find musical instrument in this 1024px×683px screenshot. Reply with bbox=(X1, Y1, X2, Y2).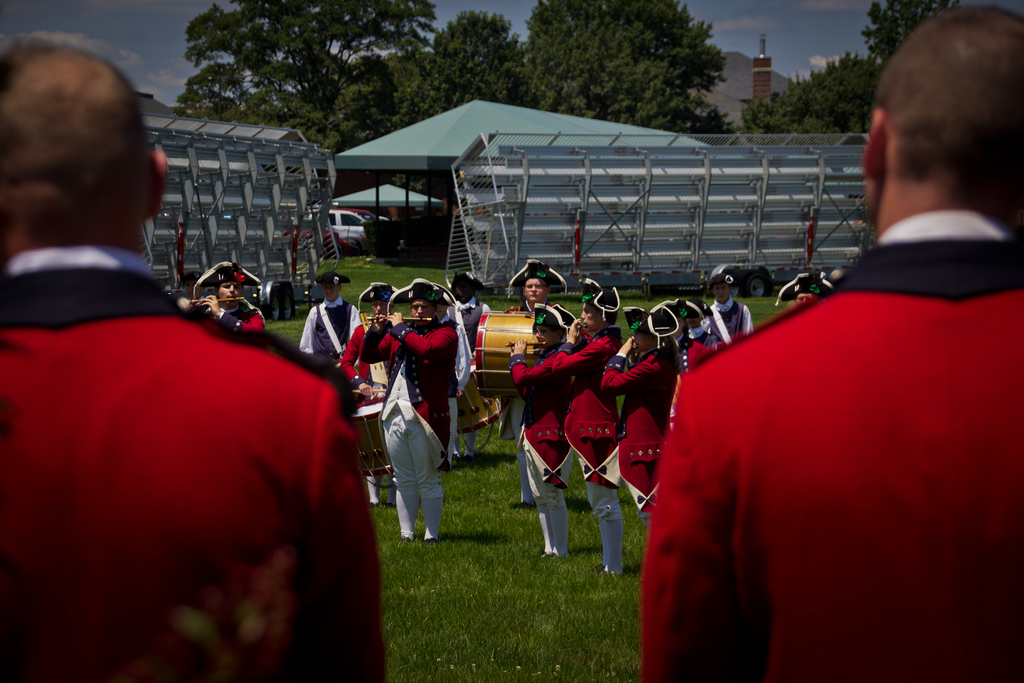
bbox=(454, 358, 510, 446).
